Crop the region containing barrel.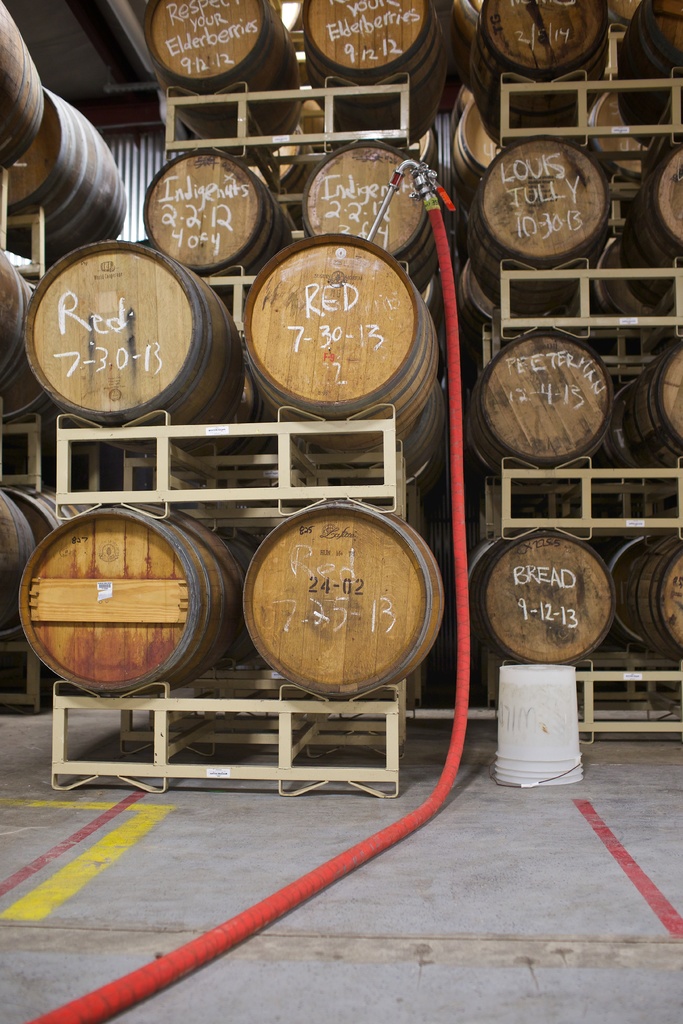
Crop region: 607/540/682/659.
